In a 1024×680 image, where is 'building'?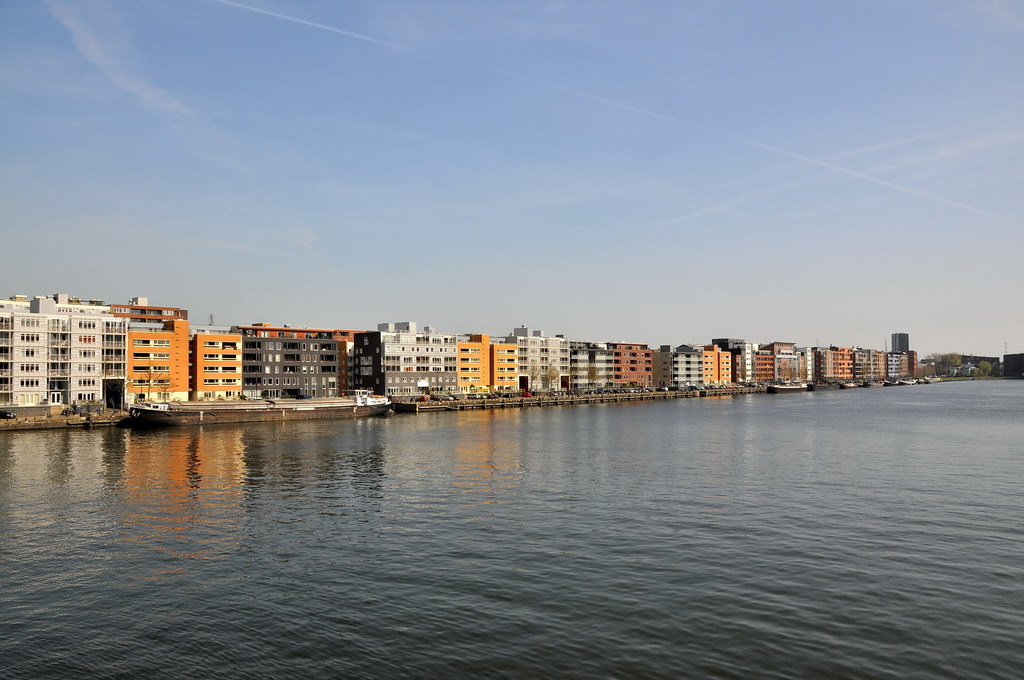
[x1=122, y1=321, x2=183, y2=409].
